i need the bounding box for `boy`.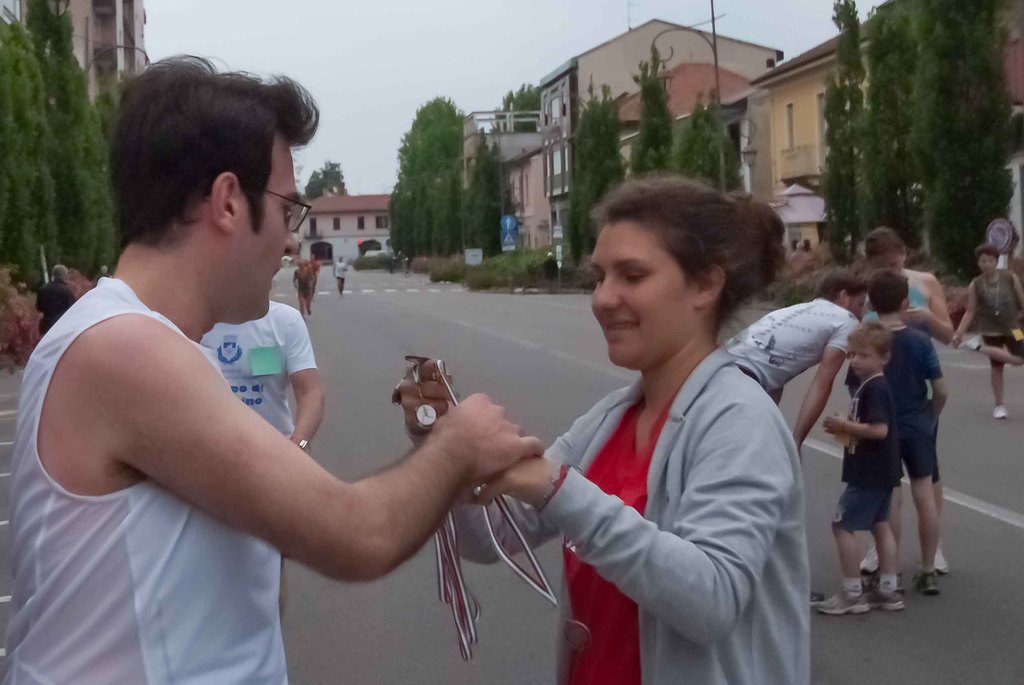
Here it is: (946,239,1023,417).
